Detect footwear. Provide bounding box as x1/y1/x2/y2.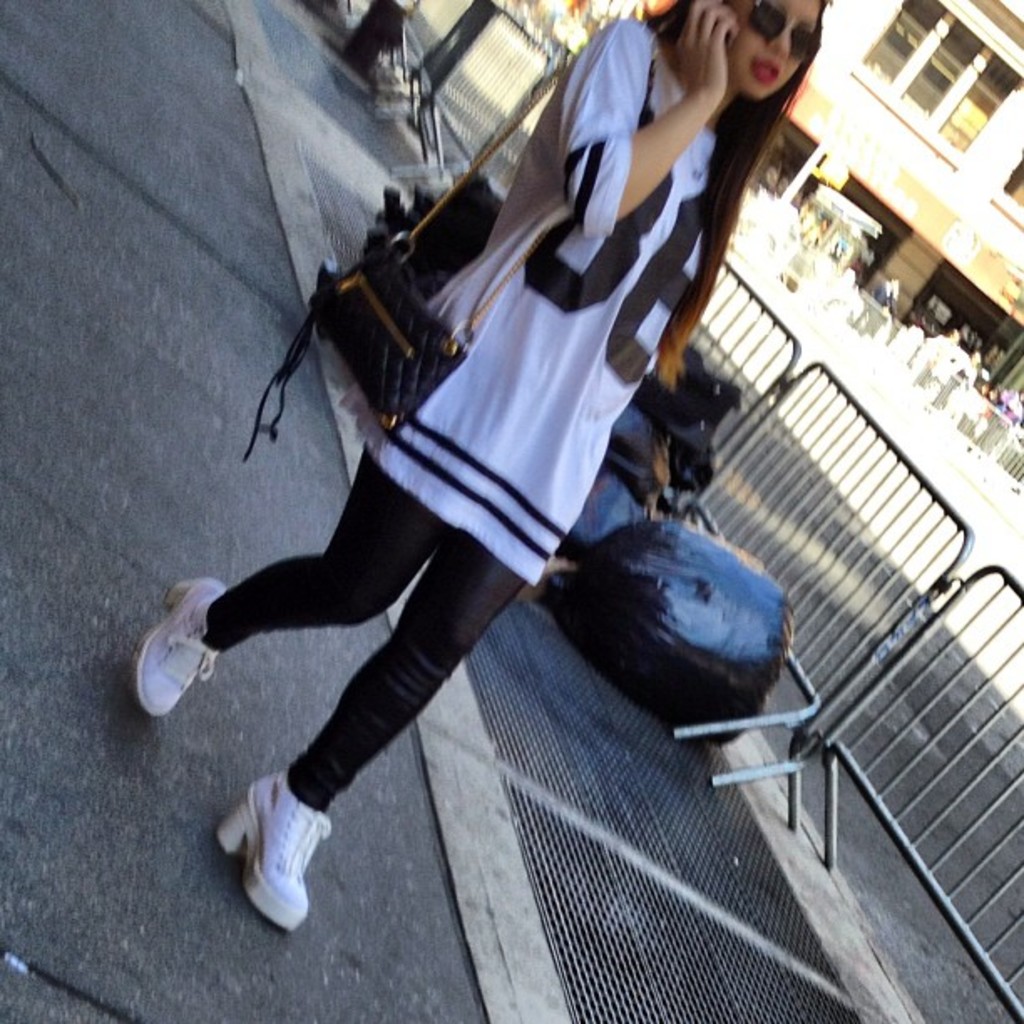
131/581/226/716.
